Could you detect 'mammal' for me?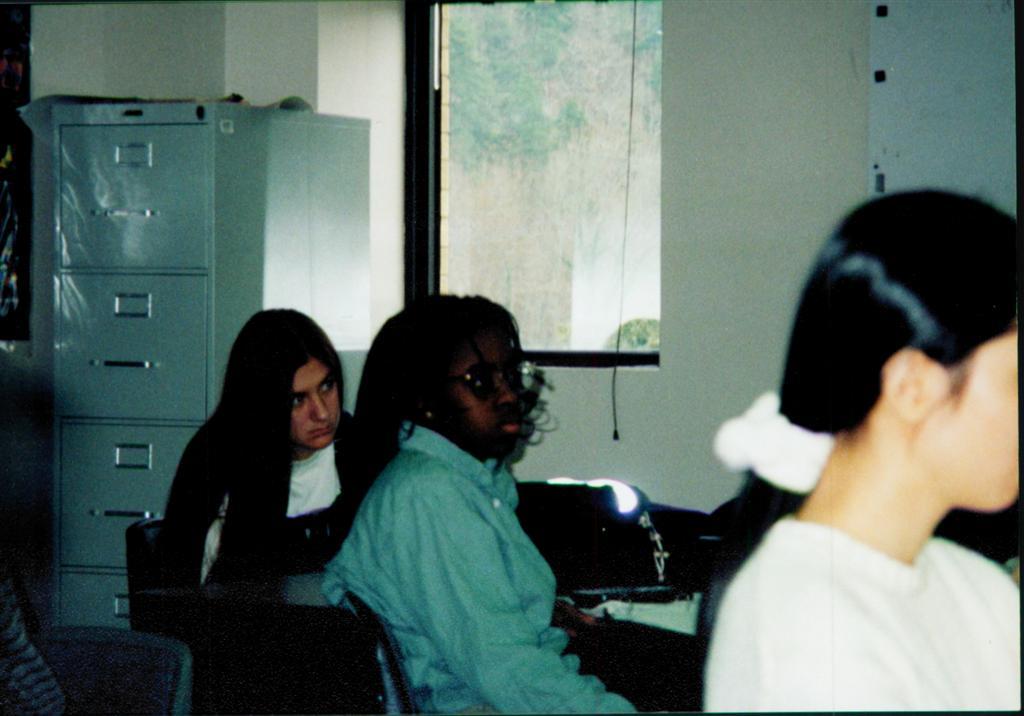
Detection result: Rect(308, 324, 737, 701).
